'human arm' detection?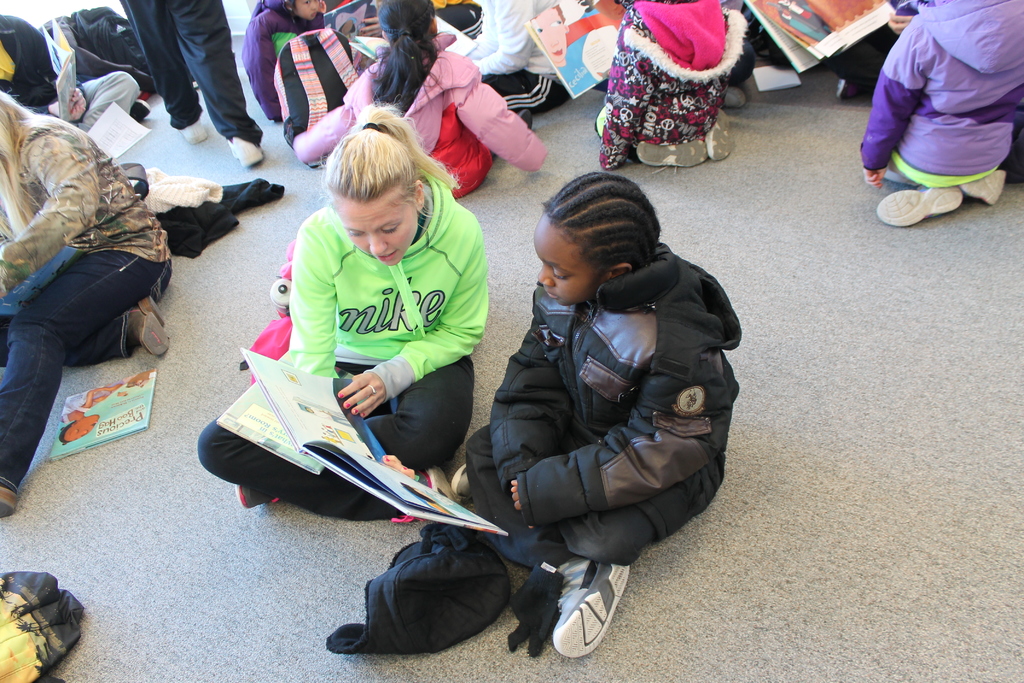
0/134/94/302
